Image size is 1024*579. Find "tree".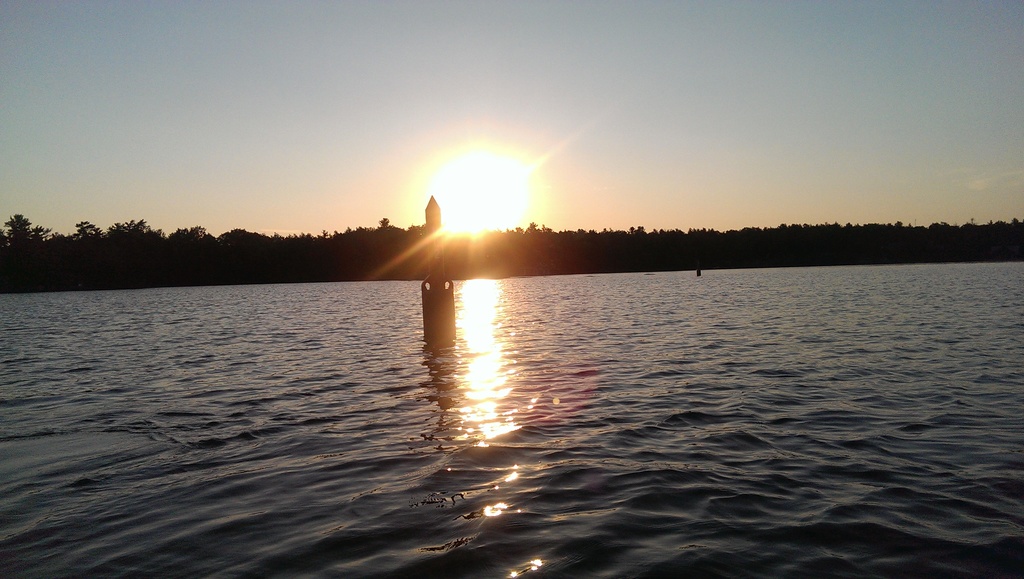
box=[109, 222, 164, 248].
